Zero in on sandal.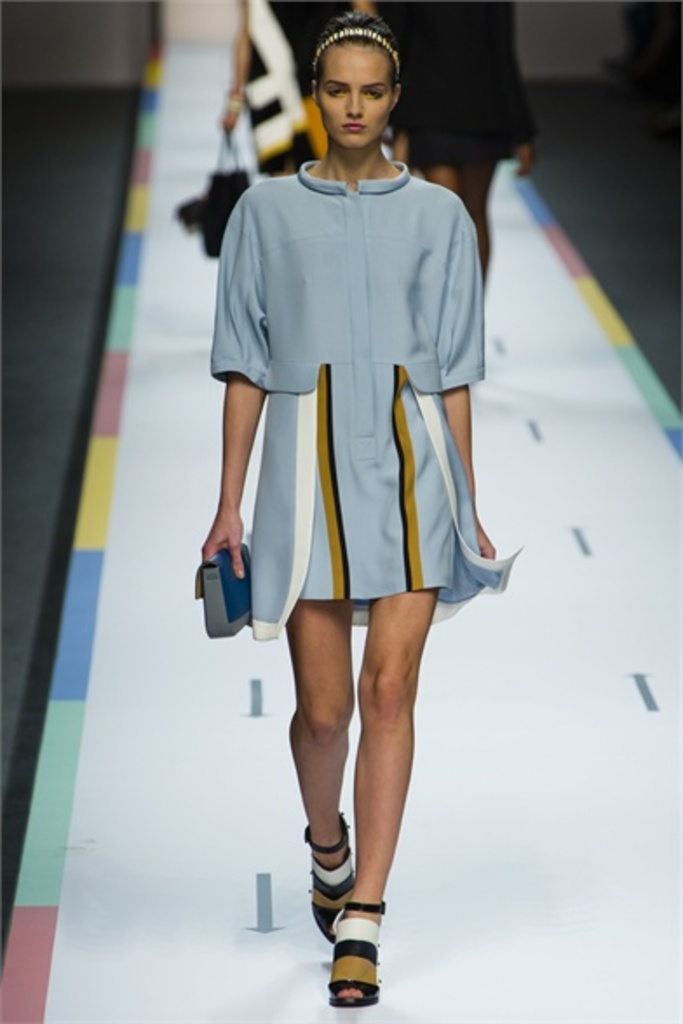
Zeroed in: [298,808,355,939].
